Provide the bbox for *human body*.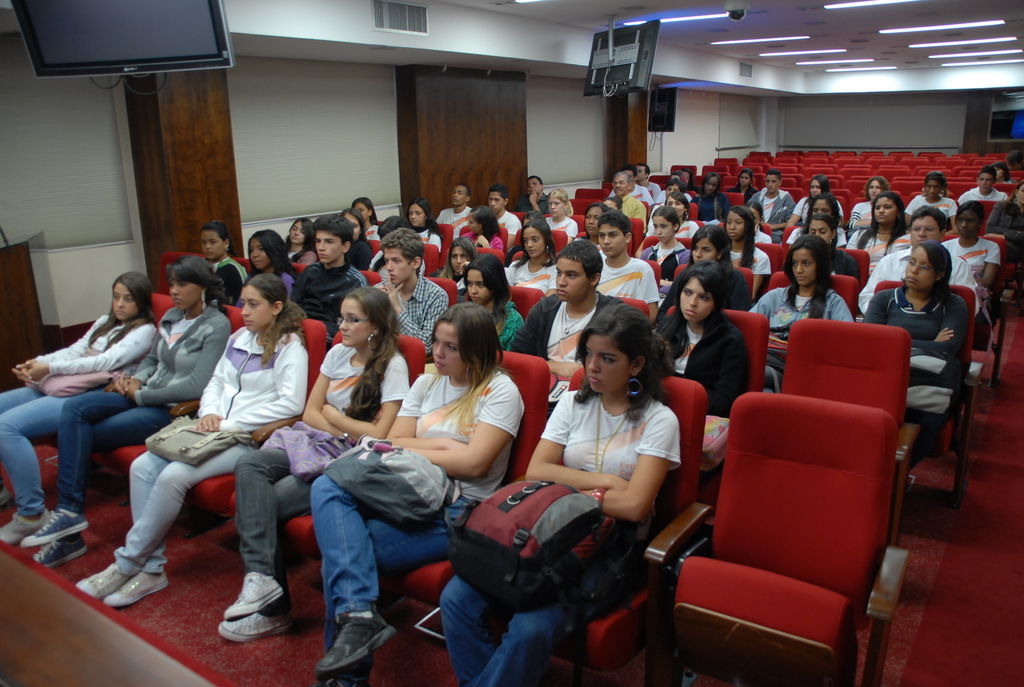
<box>688,171,730,228</box>.
